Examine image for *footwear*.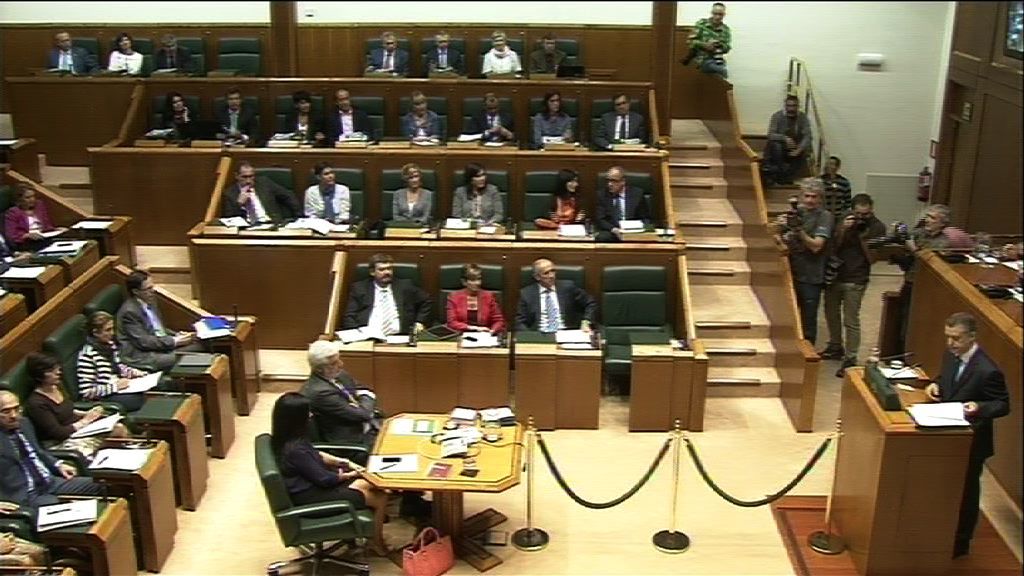
Examination result: {"left": 835, "top": 354, "right": 860, "bottom": 378}.
